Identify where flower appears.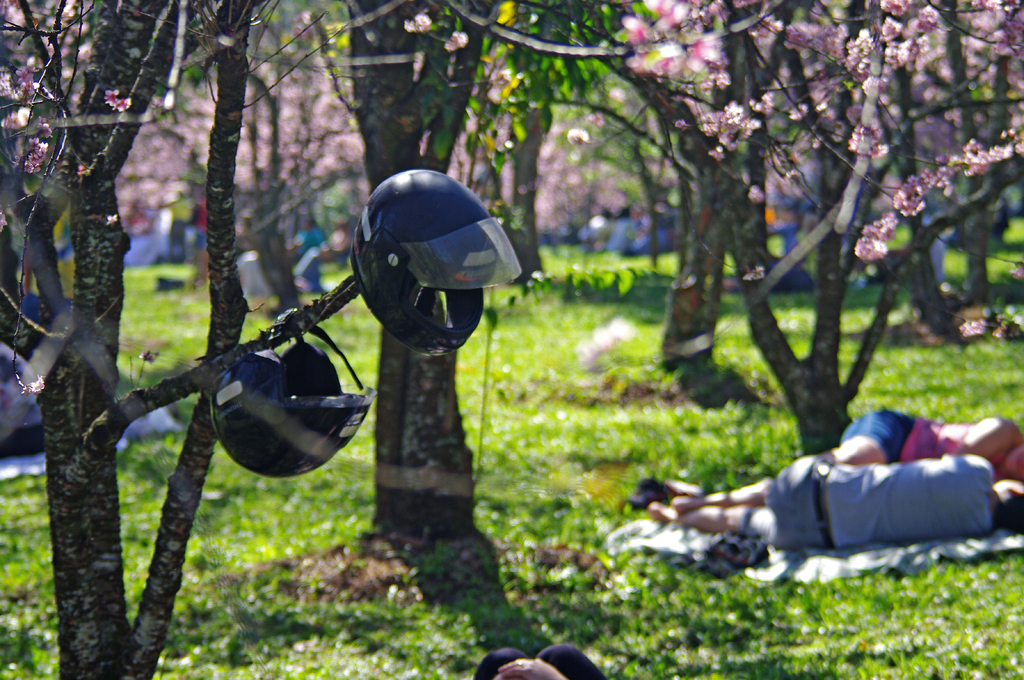
Appears at {"x1": 445, "y1": 32, "x2": 467, "y2": 56}.
